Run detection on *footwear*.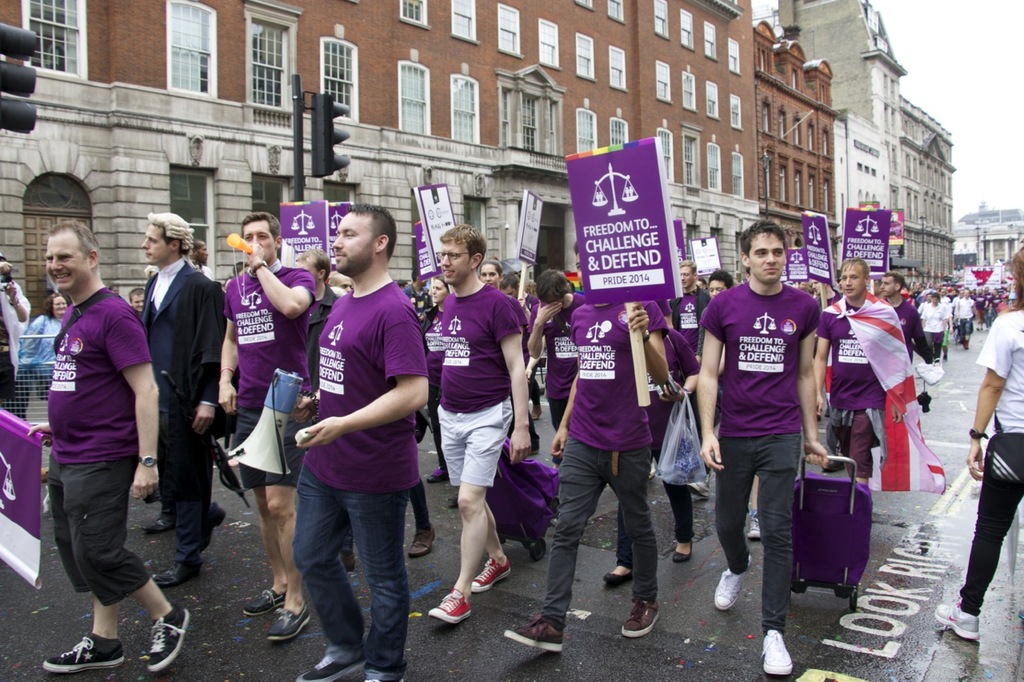
Result: box=[758, 624, 805, 680].
